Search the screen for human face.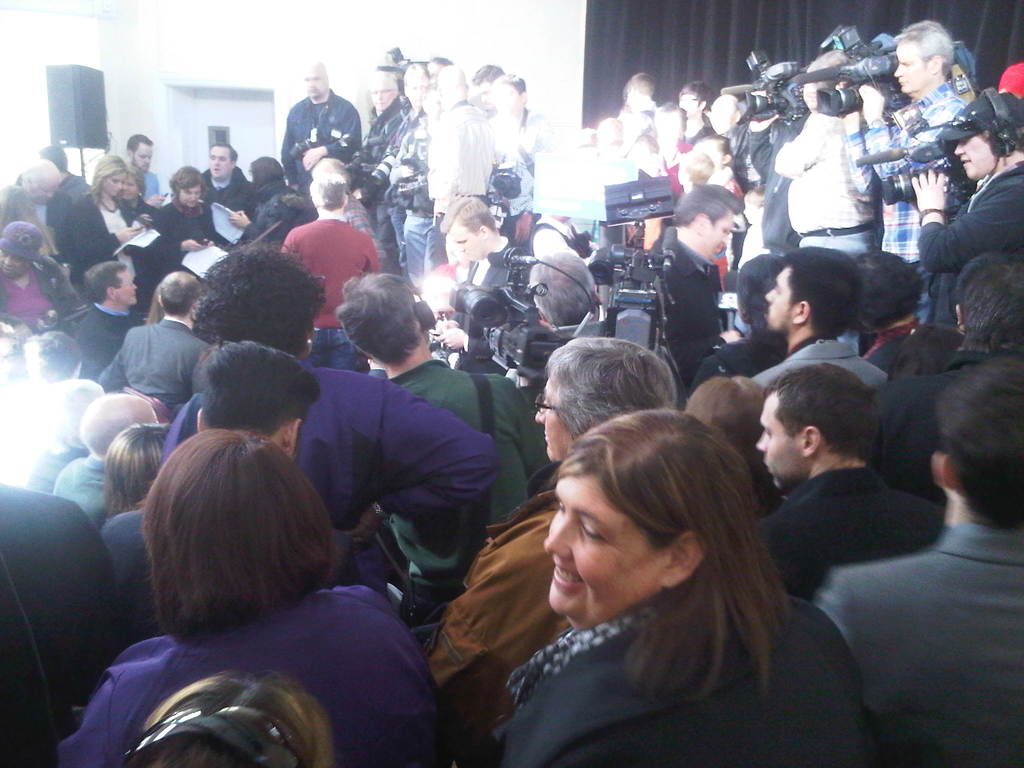
Found at 763, 268, 796, 333.
